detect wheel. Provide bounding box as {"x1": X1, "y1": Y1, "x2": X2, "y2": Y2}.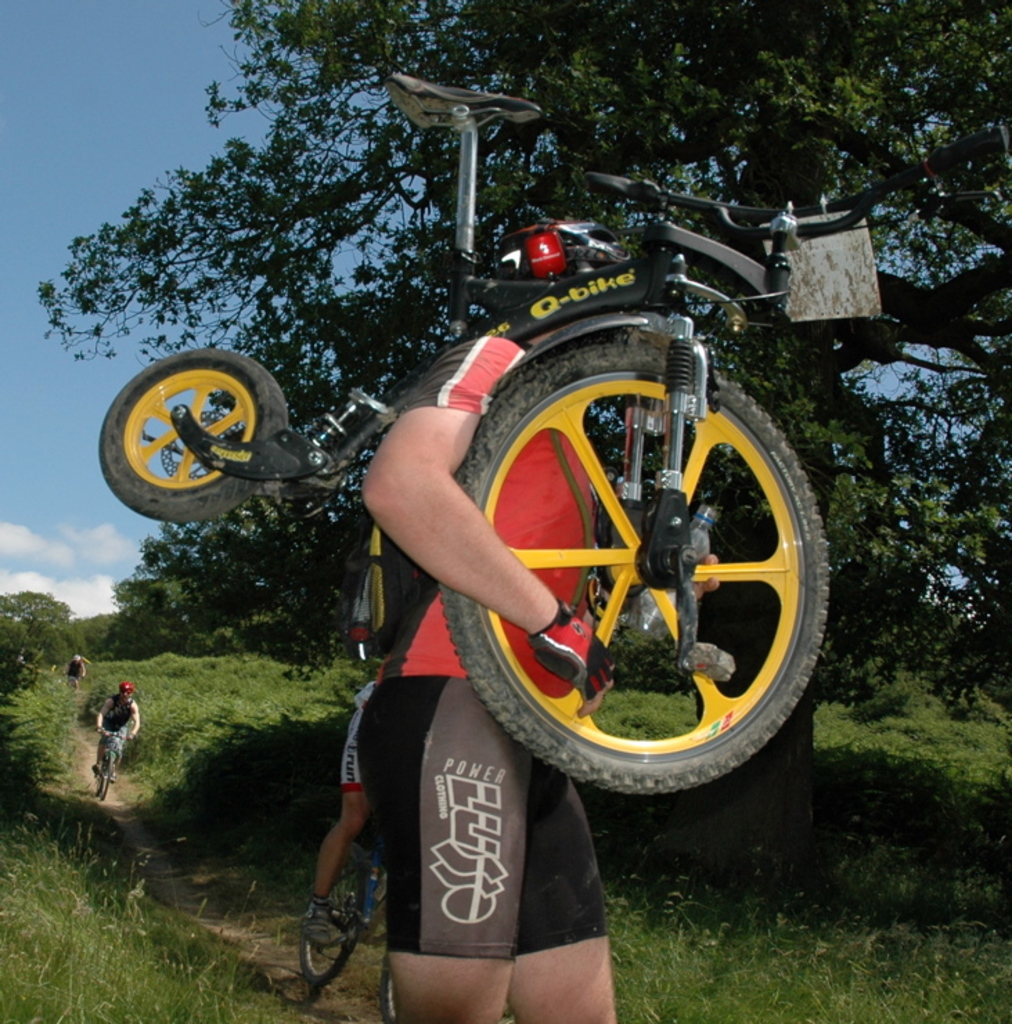
{"x1": 295, "y1": 855, "x2": 375, "y2": 989}.
